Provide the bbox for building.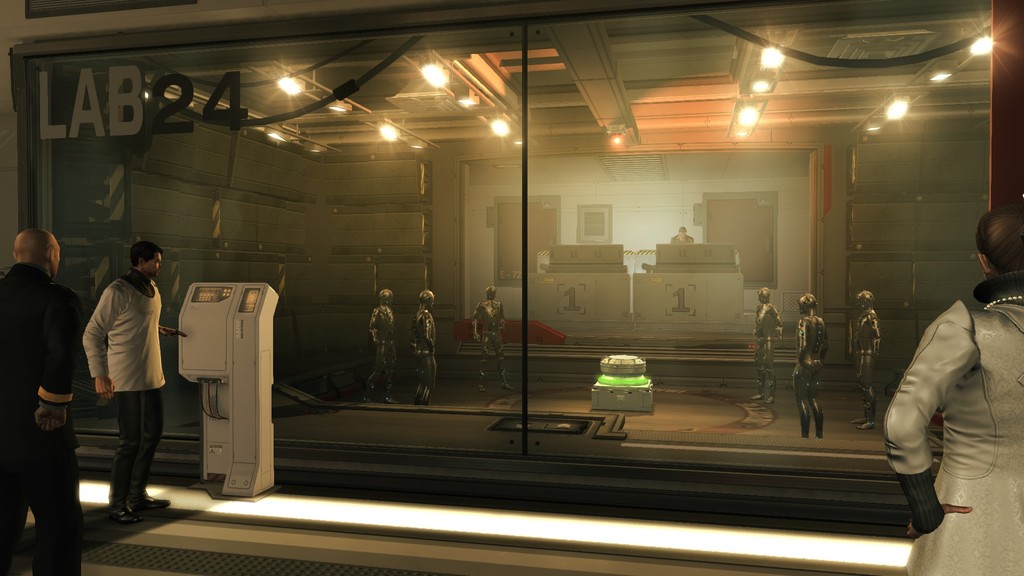
box=[0, 0, 1023, 575].
